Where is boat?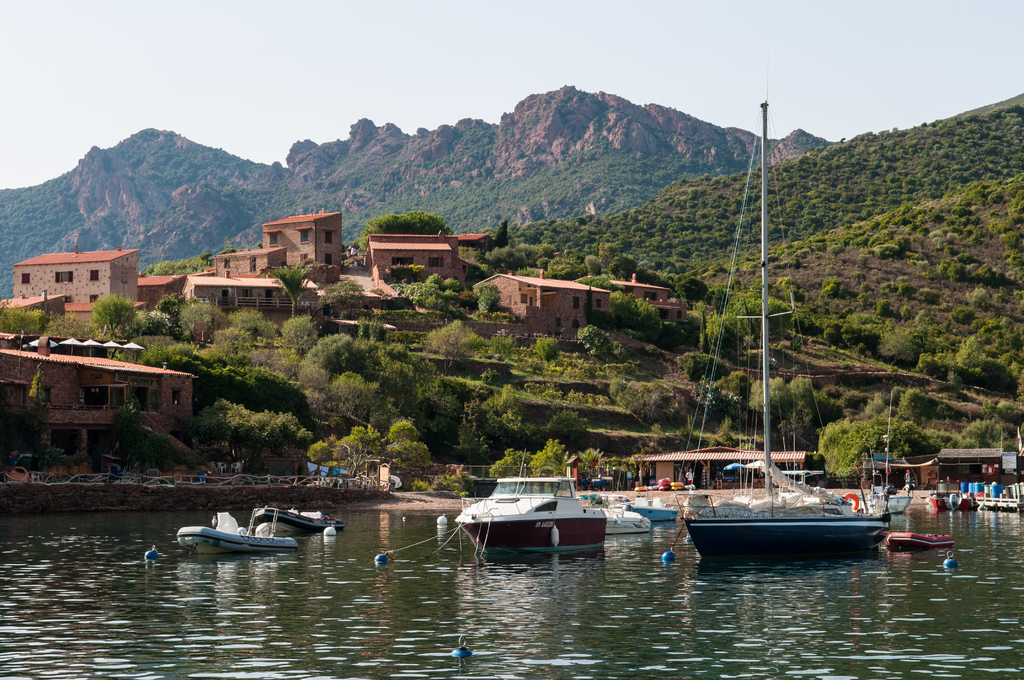
[left=454, top=449, right=609, bottom=549].
